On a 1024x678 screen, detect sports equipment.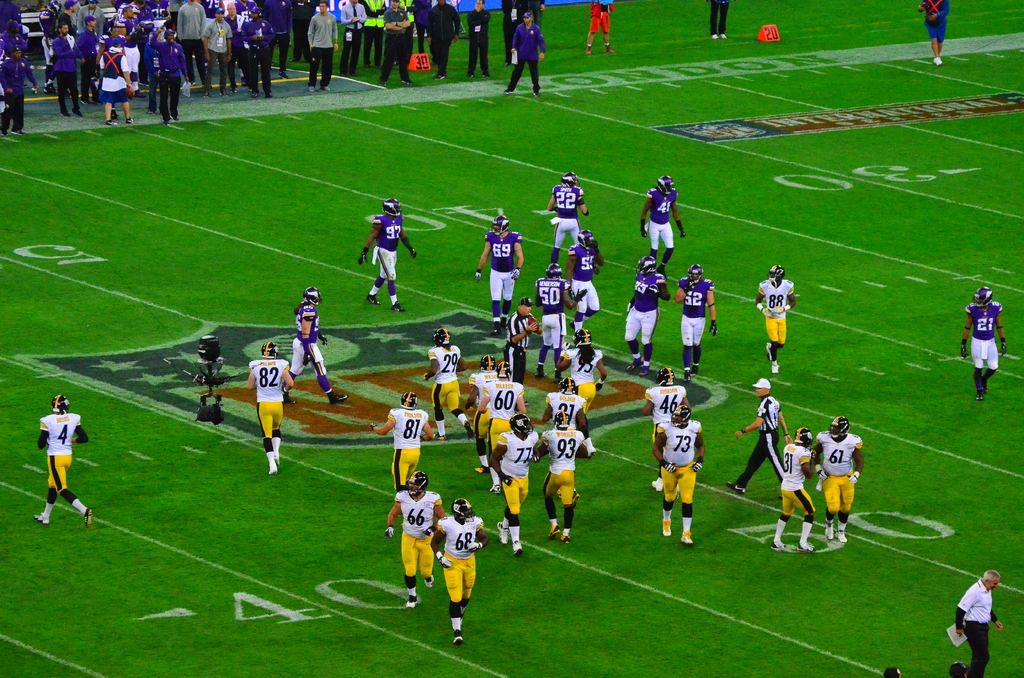
Rect(404, 471, 433, 499).
